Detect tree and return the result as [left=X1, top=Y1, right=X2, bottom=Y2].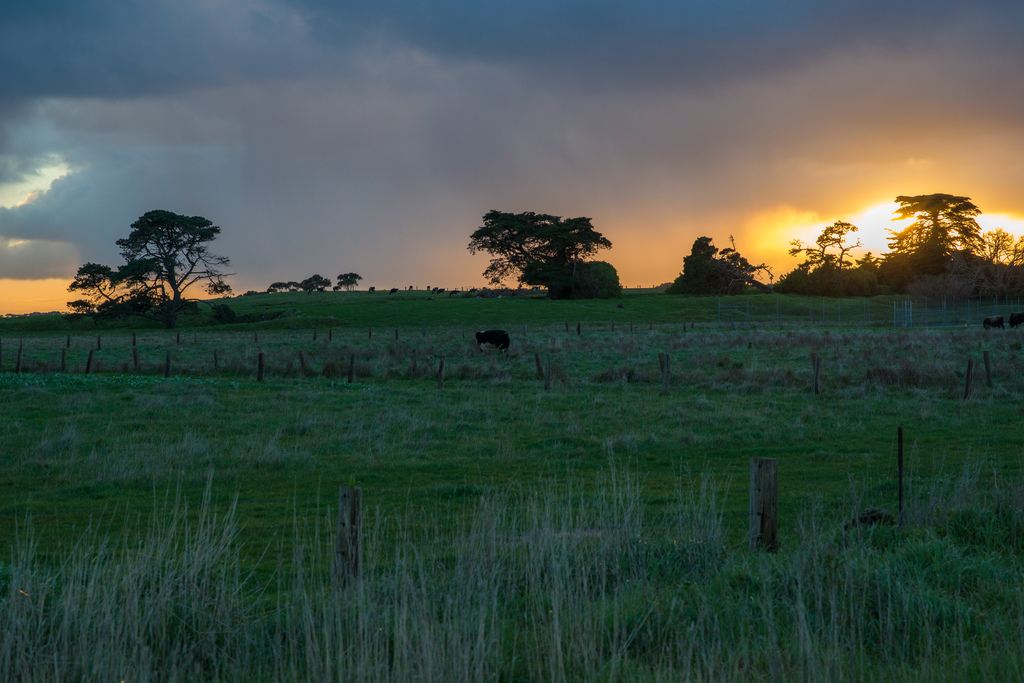
[left=792, top=220, right=884, bottom=294].
